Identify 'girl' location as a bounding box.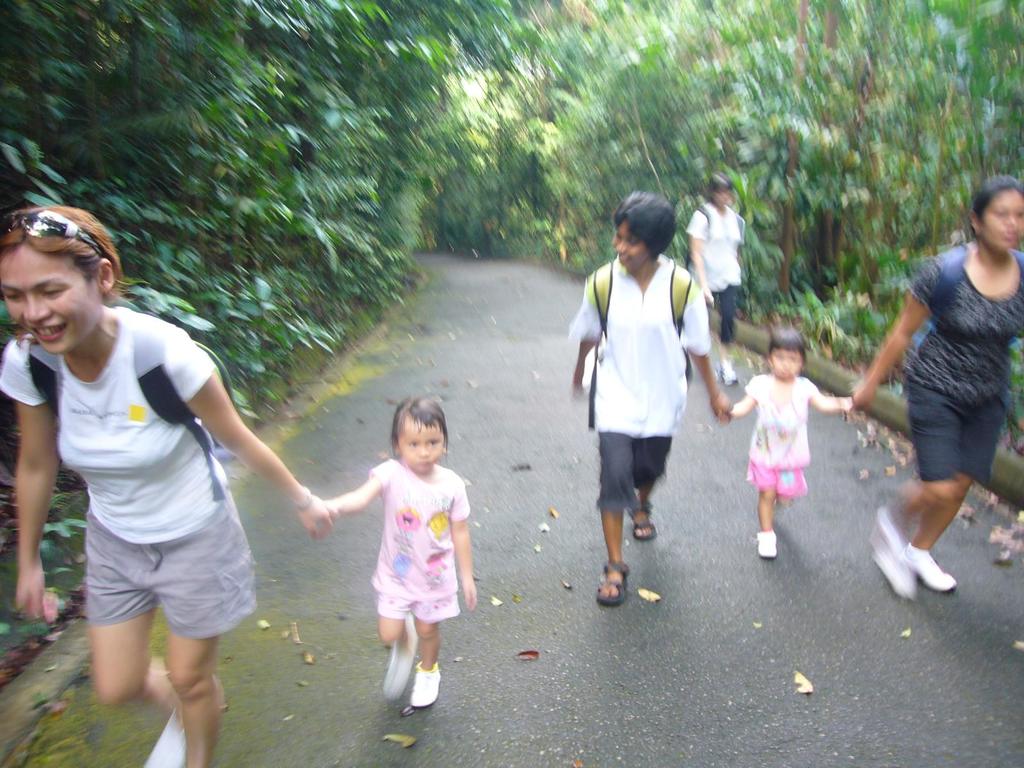
0:206:332:767.
